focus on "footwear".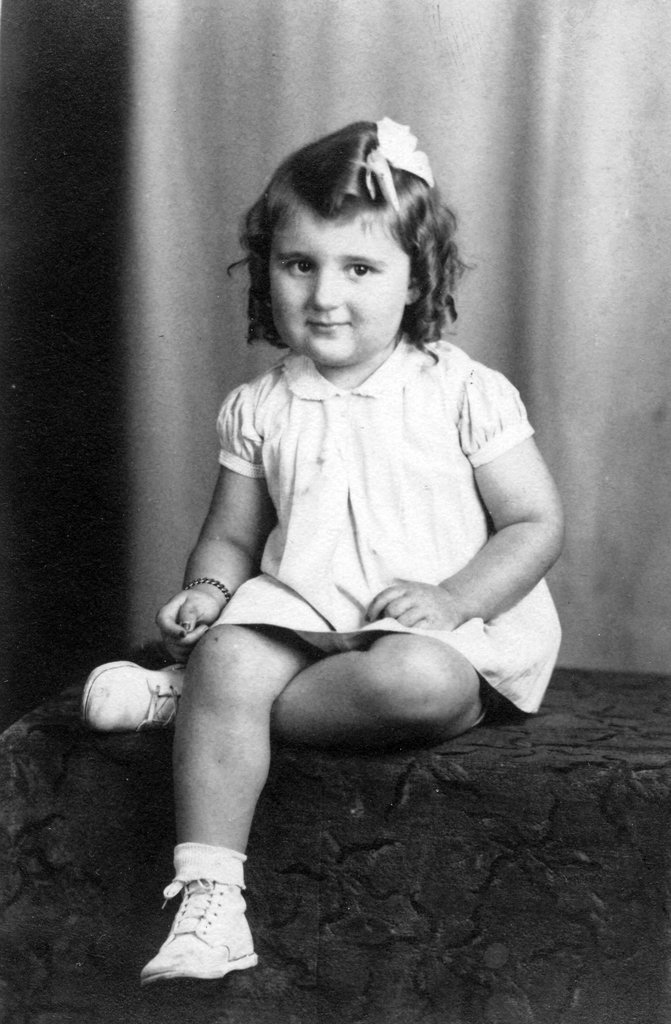
Focused at crop(81, 659, 188, 736).
